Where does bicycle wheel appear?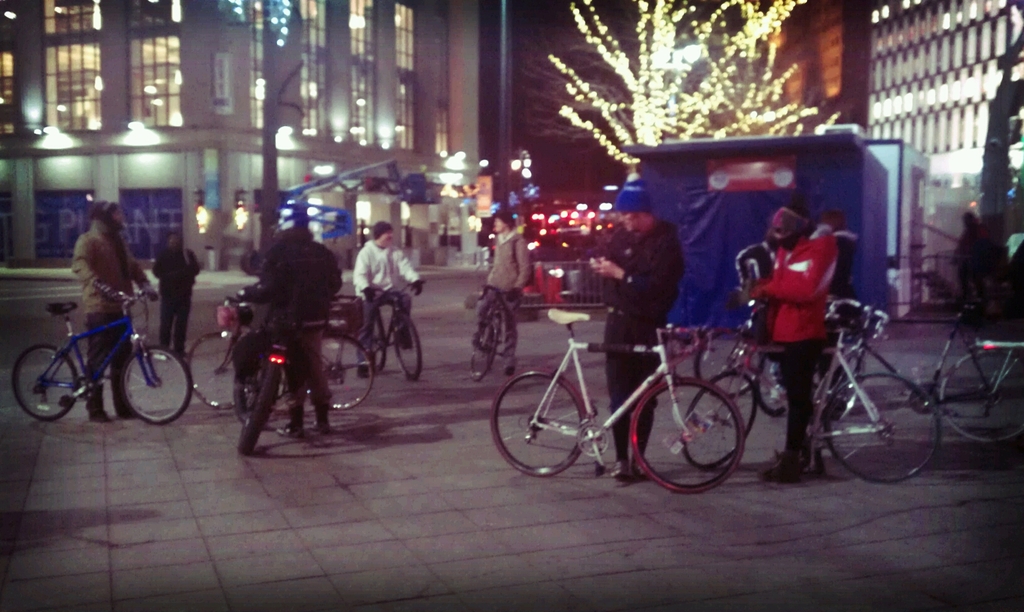
Appears at x1=117 y1=345 x2=191 y2=424.
